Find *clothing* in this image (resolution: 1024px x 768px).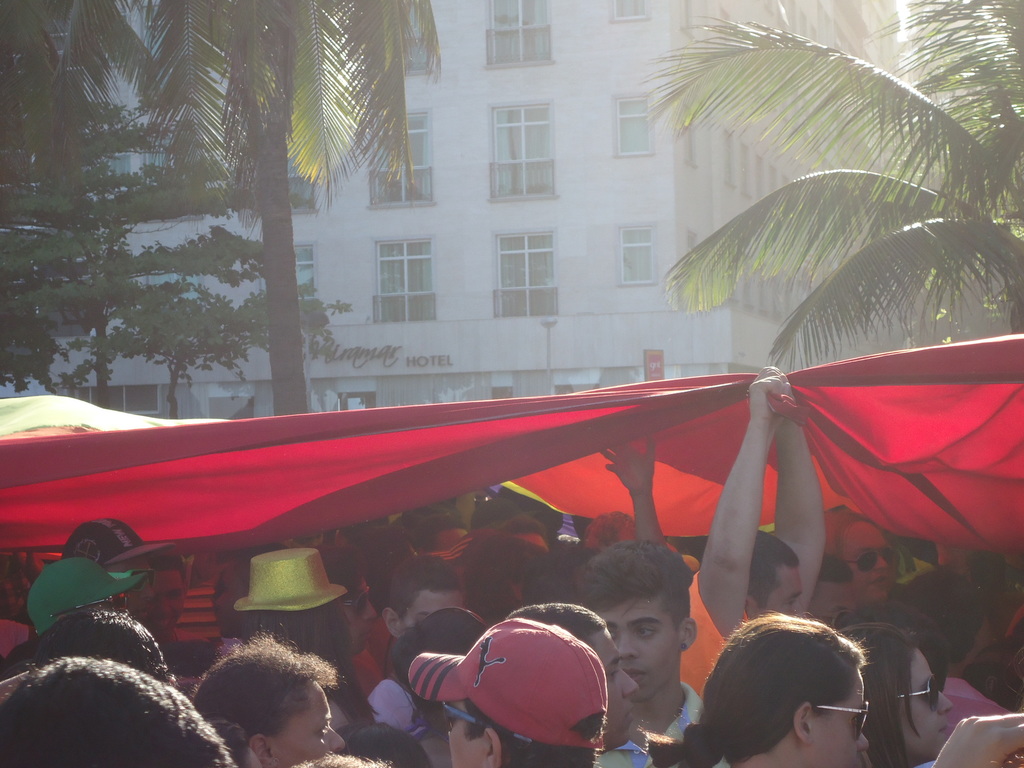
438,604,642,753.
